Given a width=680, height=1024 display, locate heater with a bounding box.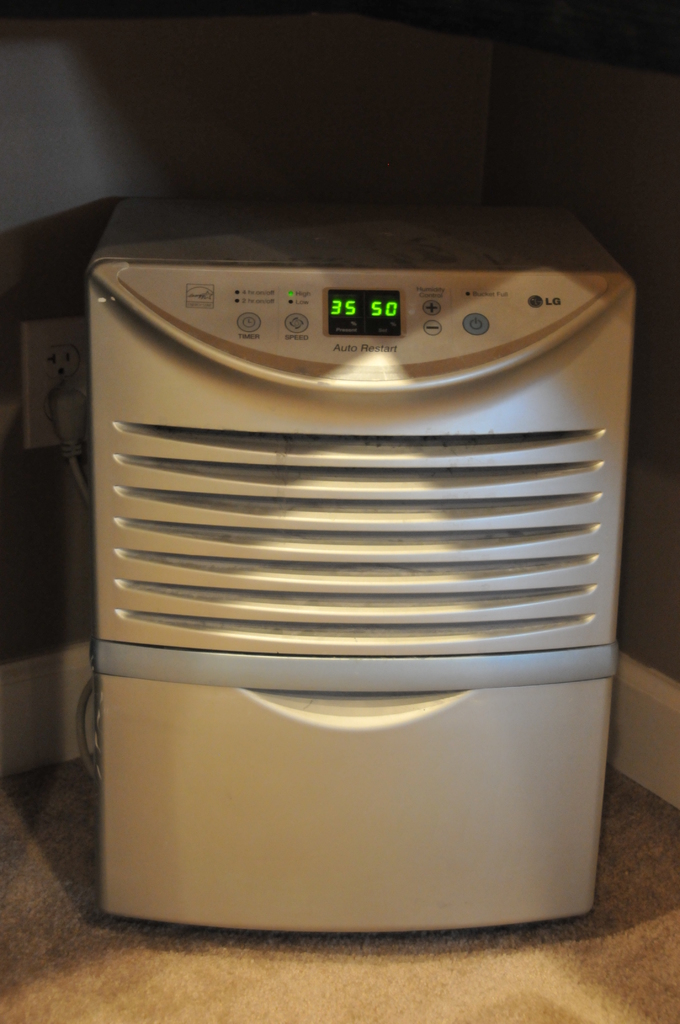
Located: [x1=85, y1=179, x2=636, y2=935].
